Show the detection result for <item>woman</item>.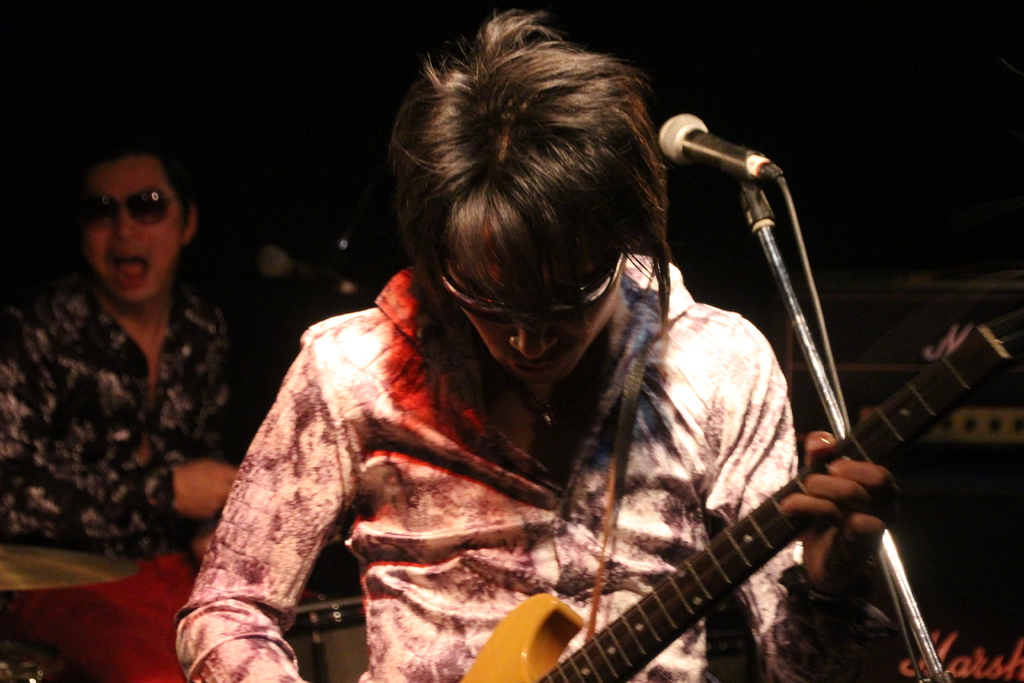
box(173, 6, 897, 682).
